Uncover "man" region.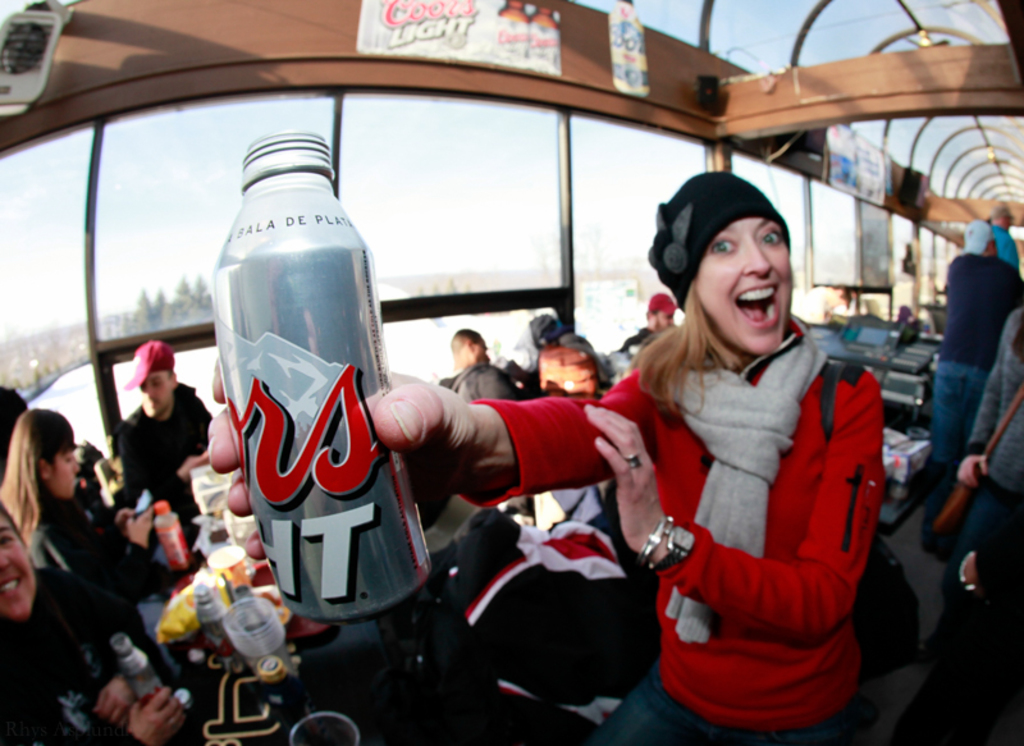
Uncovered: x1=444, y1=333, x2=530, y2=409.
